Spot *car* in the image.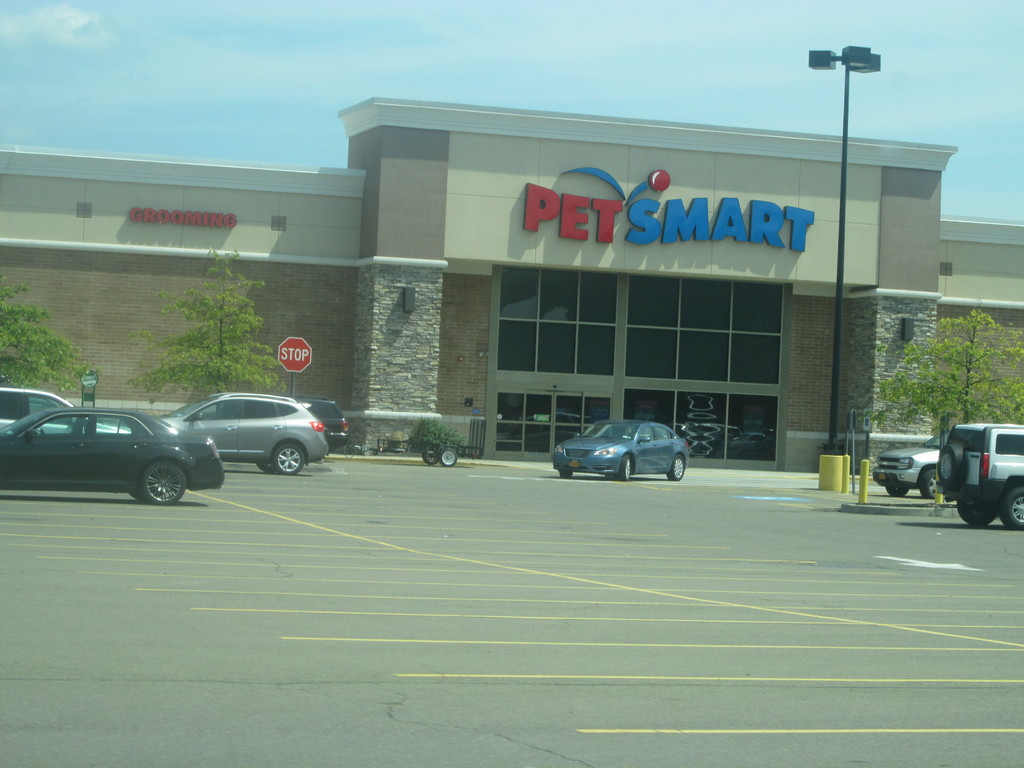
*car* found at left=870, top=429, right=952, bottom=500.
